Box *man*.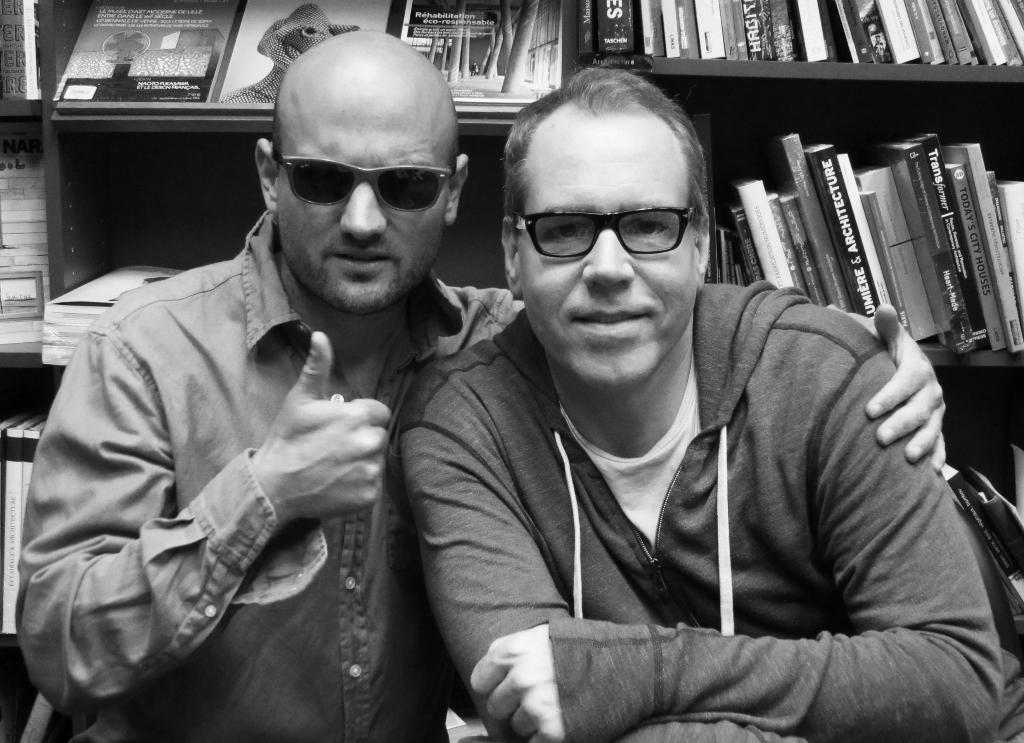
bbox=[14, 26, 949, 740].
